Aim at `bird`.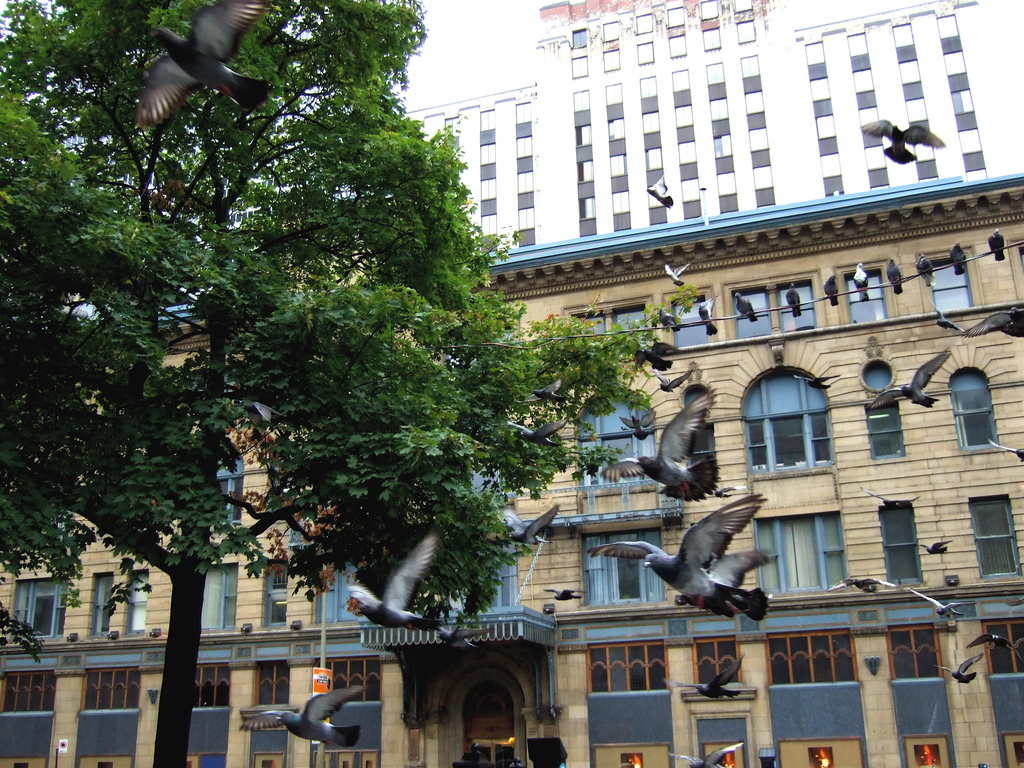
Aimed at bbox(735, 291, 760, 322).
